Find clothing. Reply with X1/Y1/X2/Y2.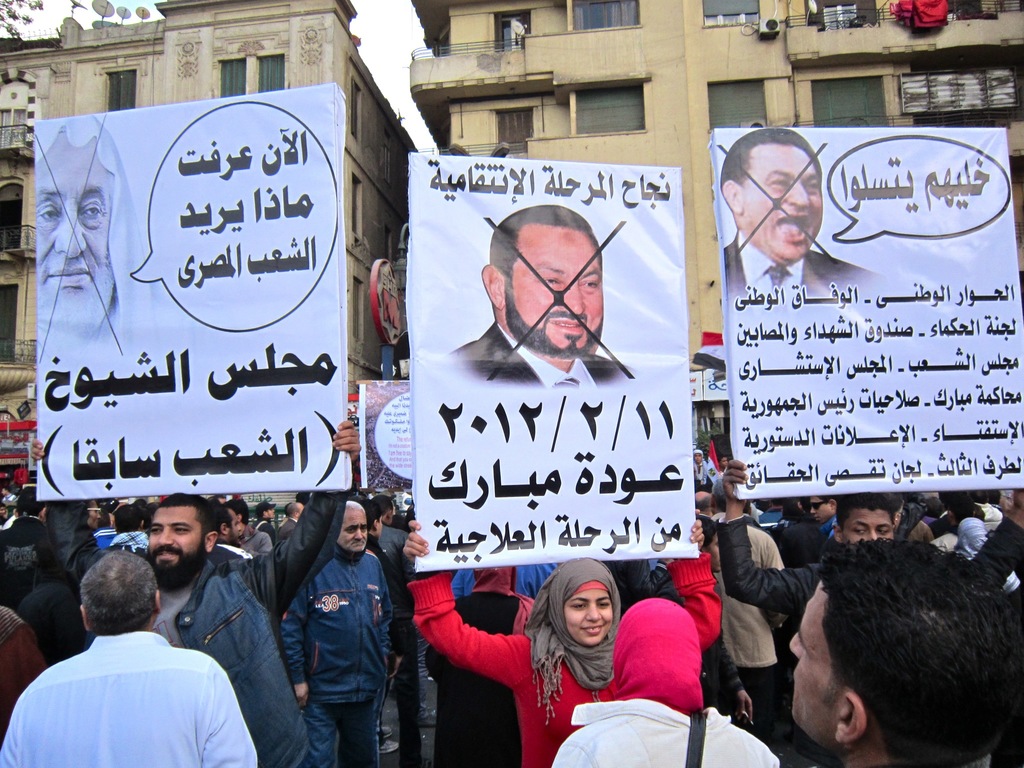
405/541/723/765.
